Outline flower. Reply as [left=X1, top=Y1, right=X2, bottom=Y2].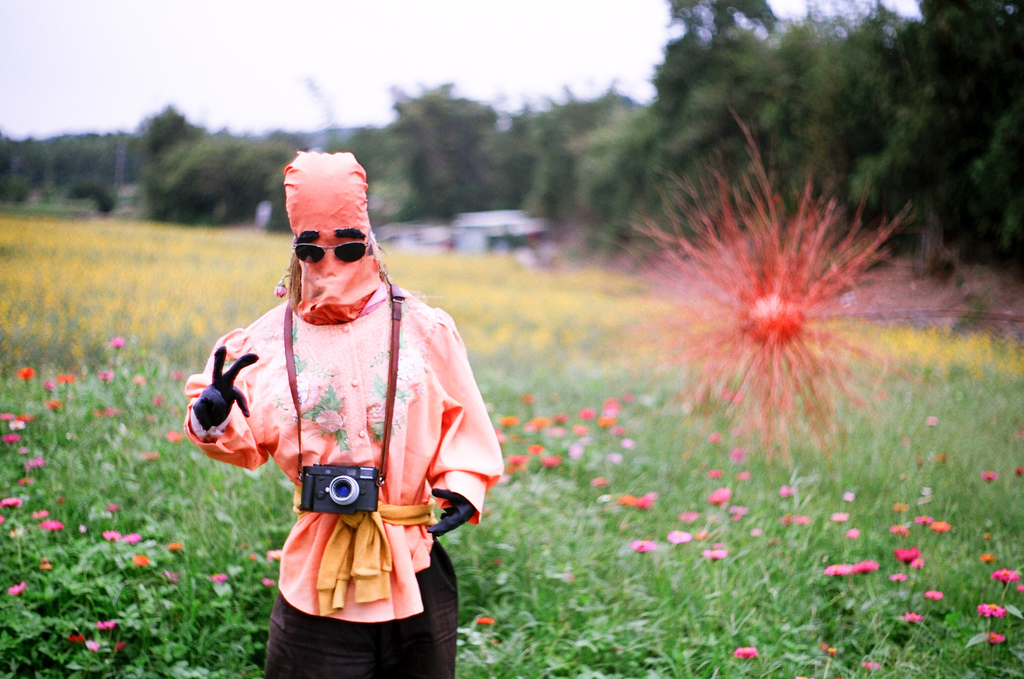
[left=884, top=522, right=911, bottom=537].
